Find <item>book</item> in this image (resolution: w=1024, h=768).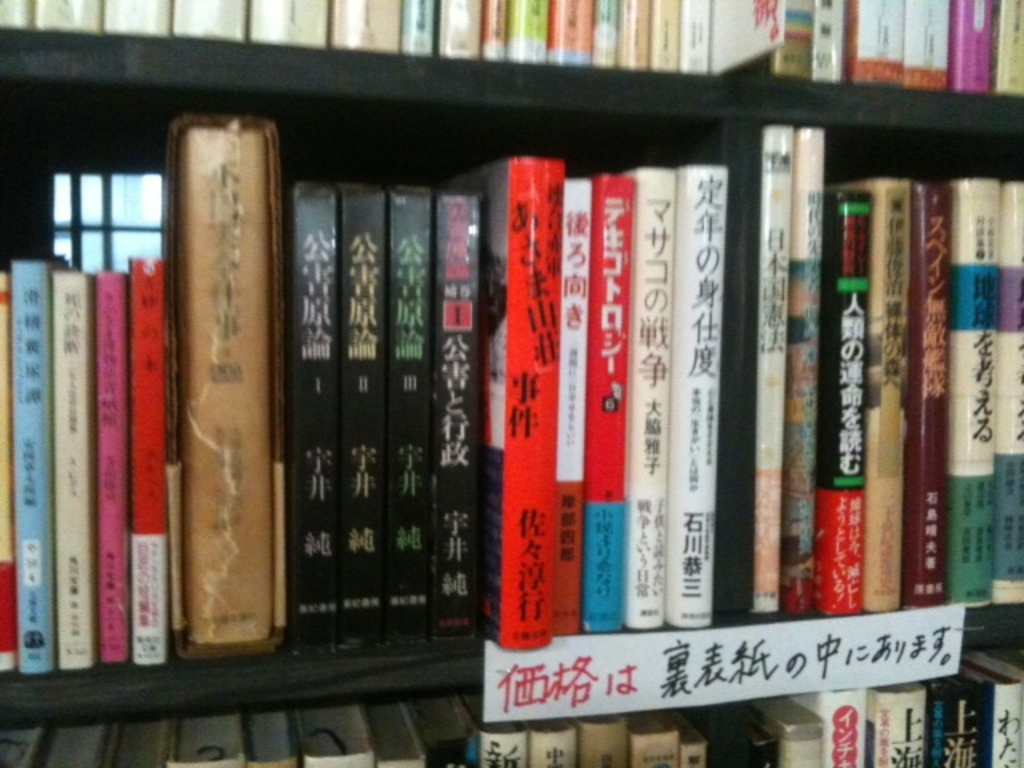
crop(125, 250, 163, 667).
